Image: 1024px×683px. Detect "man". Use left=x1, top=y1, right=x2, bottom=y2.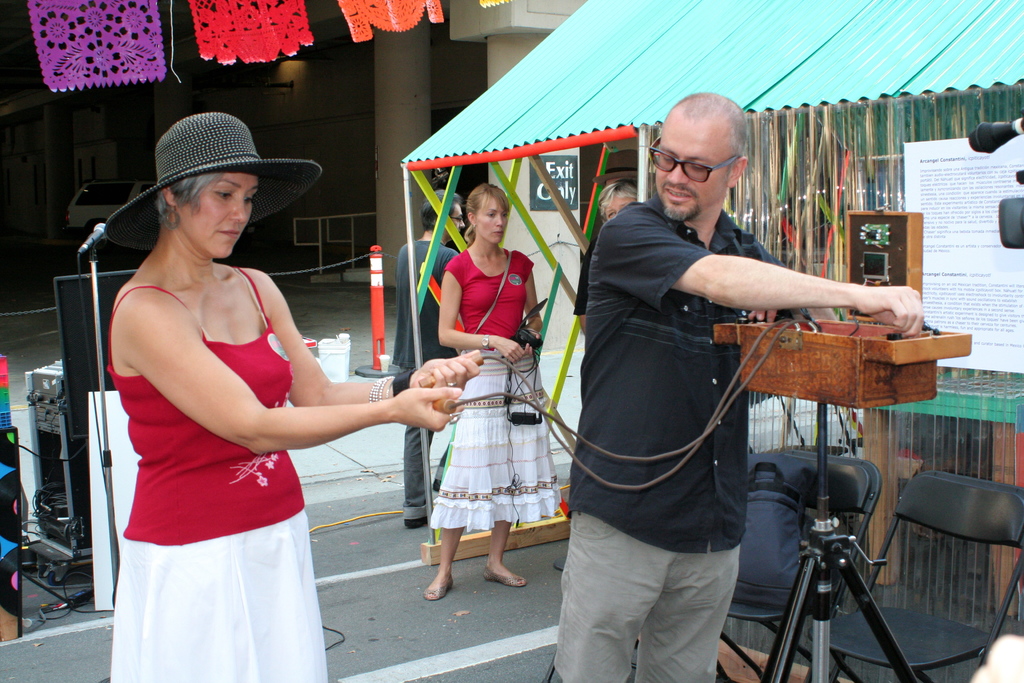
left=501, top=99, right=870, bottom=676.
